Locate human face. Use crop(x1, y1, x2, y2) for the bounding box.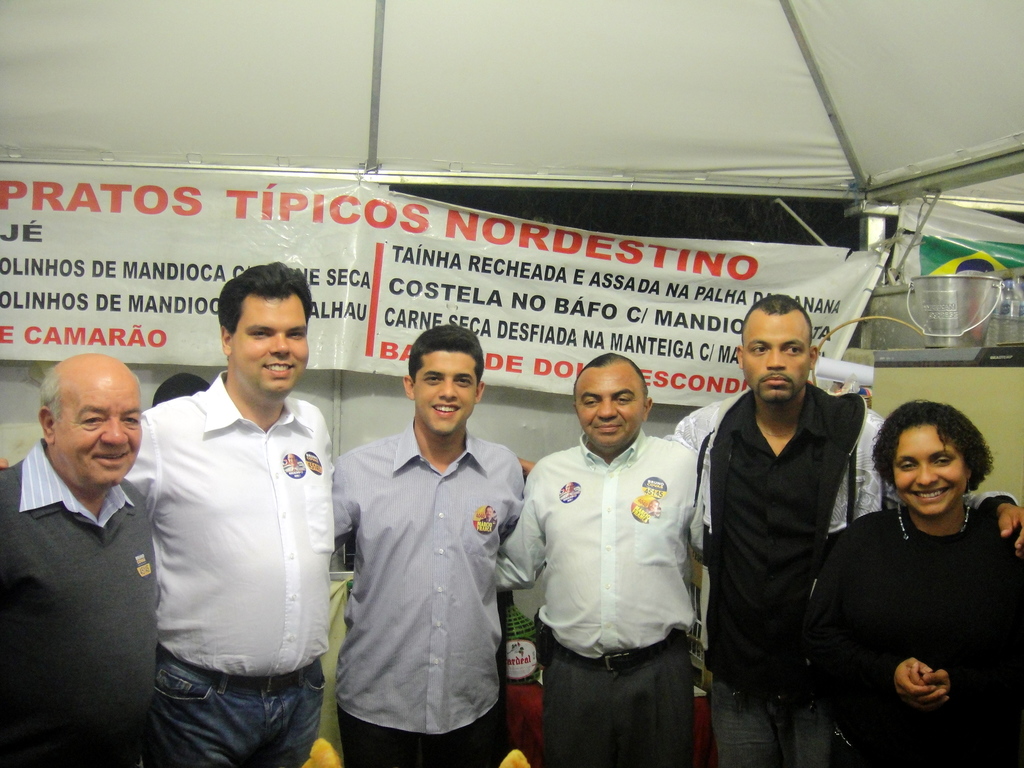
crop(54, 376, 142, 486).
